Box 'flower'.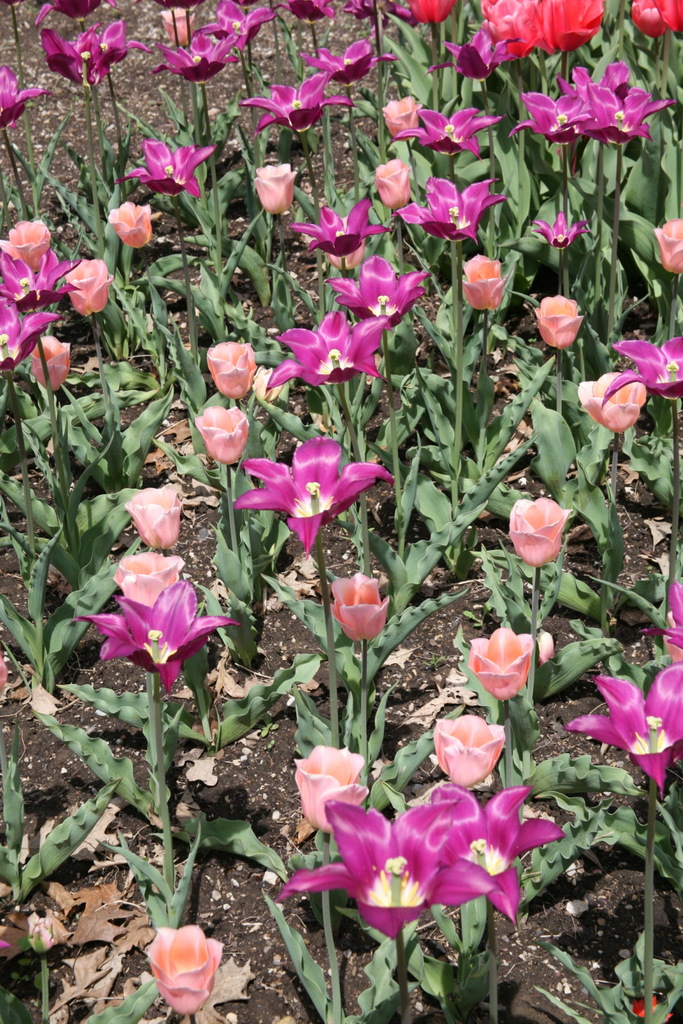
<region>532, 206, 588, 253</region>.
